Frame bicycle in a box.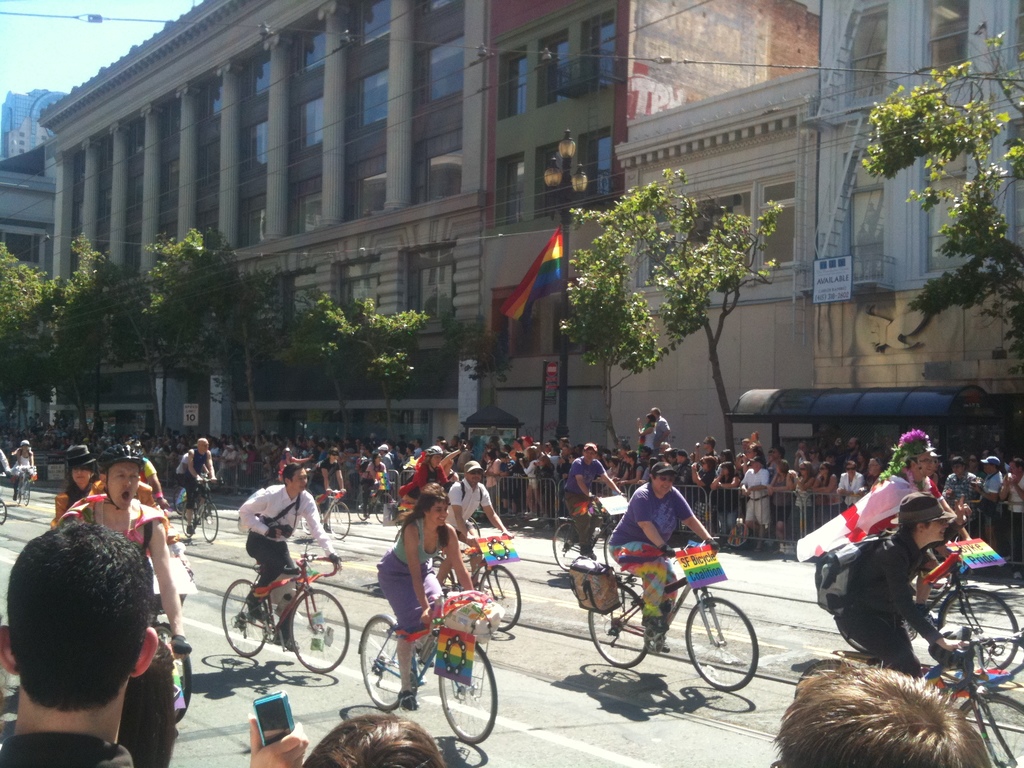
detection(568, 534, 761, 692).
